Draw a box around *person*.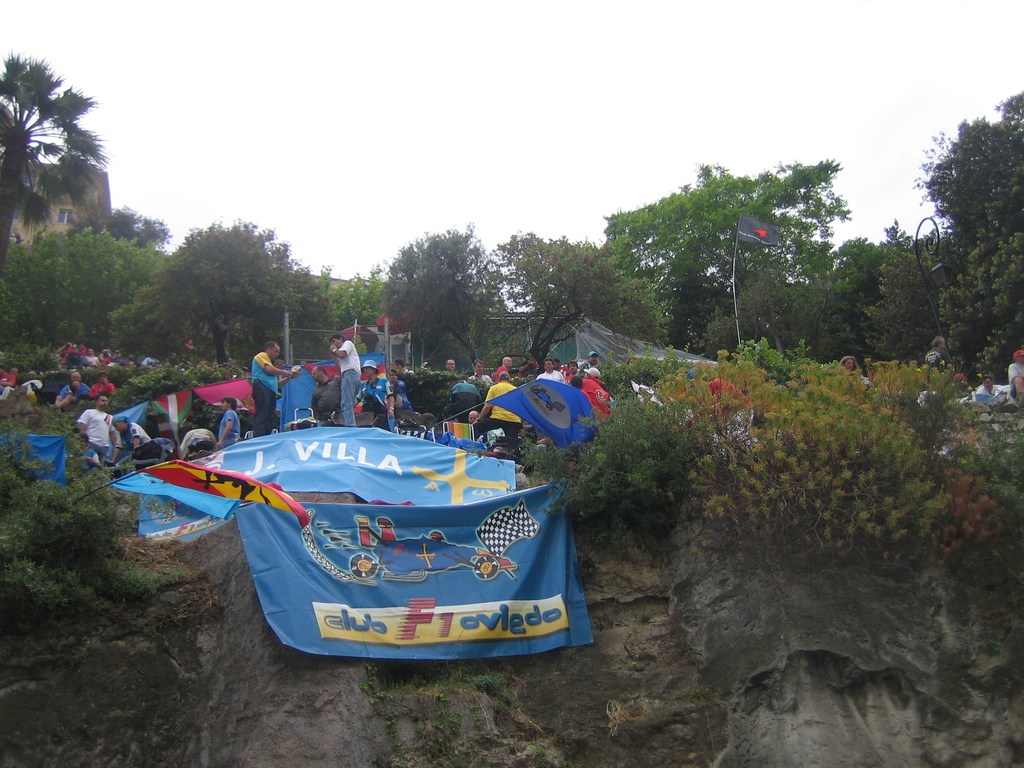
(left=45, top=368, right=89, bottom=412).
